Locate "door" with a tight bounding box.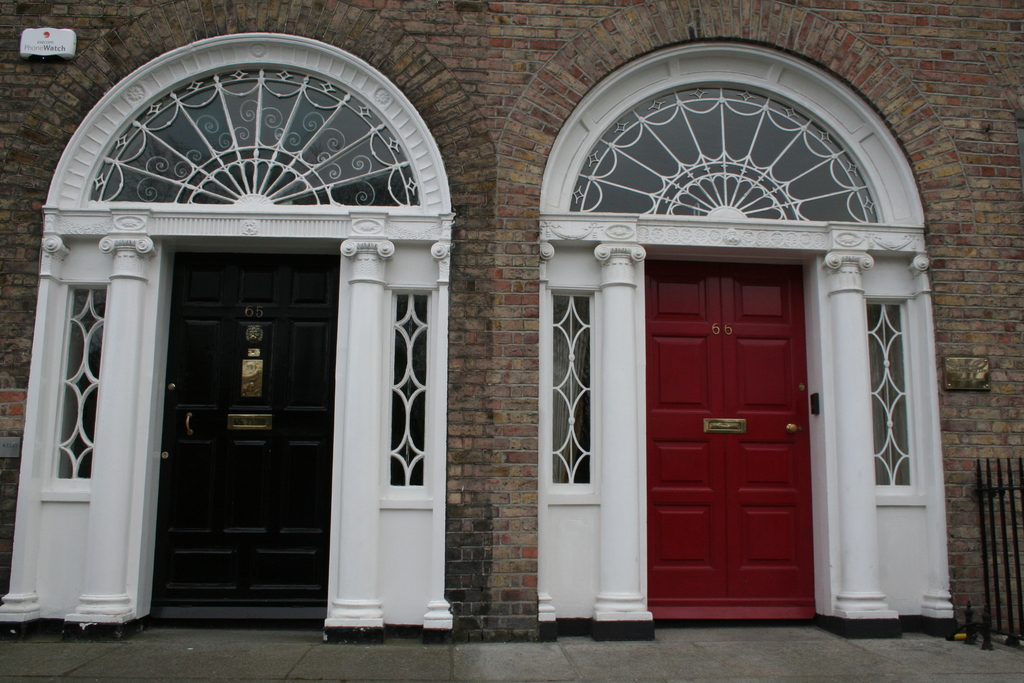
[152,253,337,623].
